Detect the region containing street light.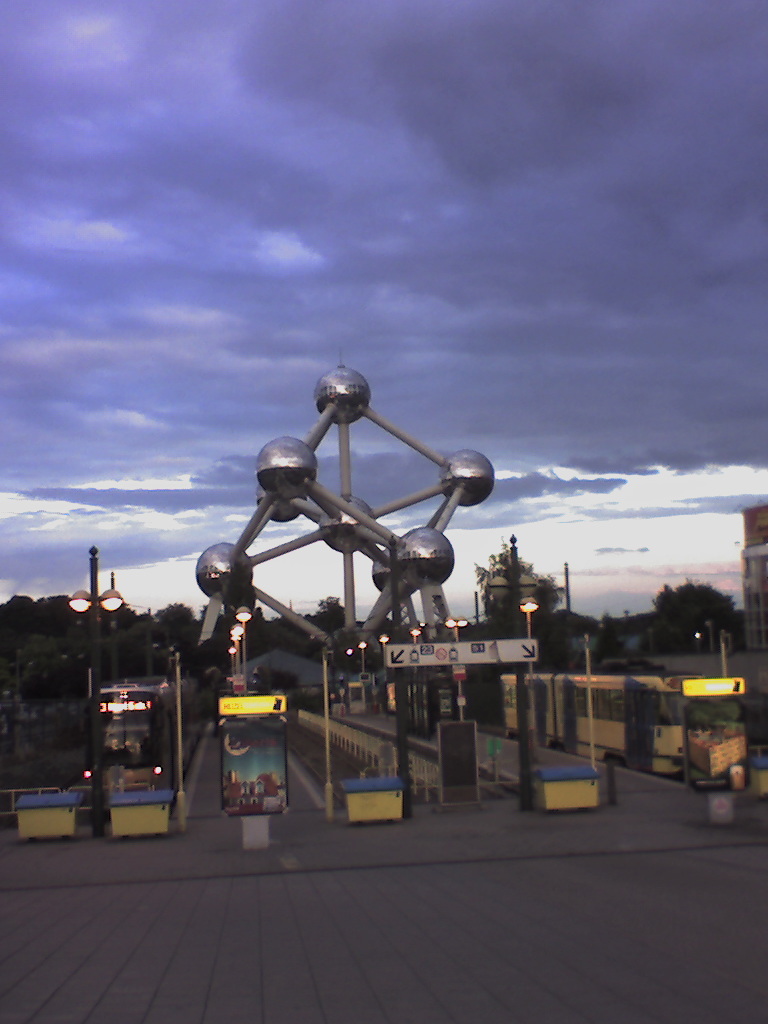
BBox(406, 624, 421, 676).
